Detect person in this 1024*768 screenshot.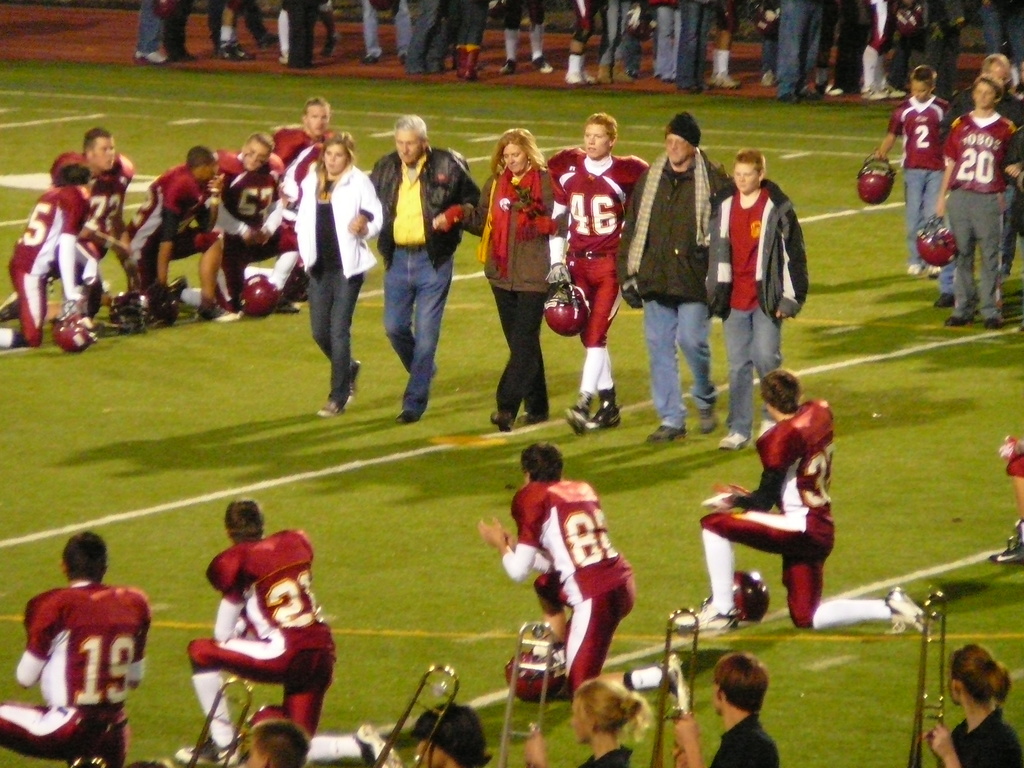
Detection: 400, 700, 494, 767.
